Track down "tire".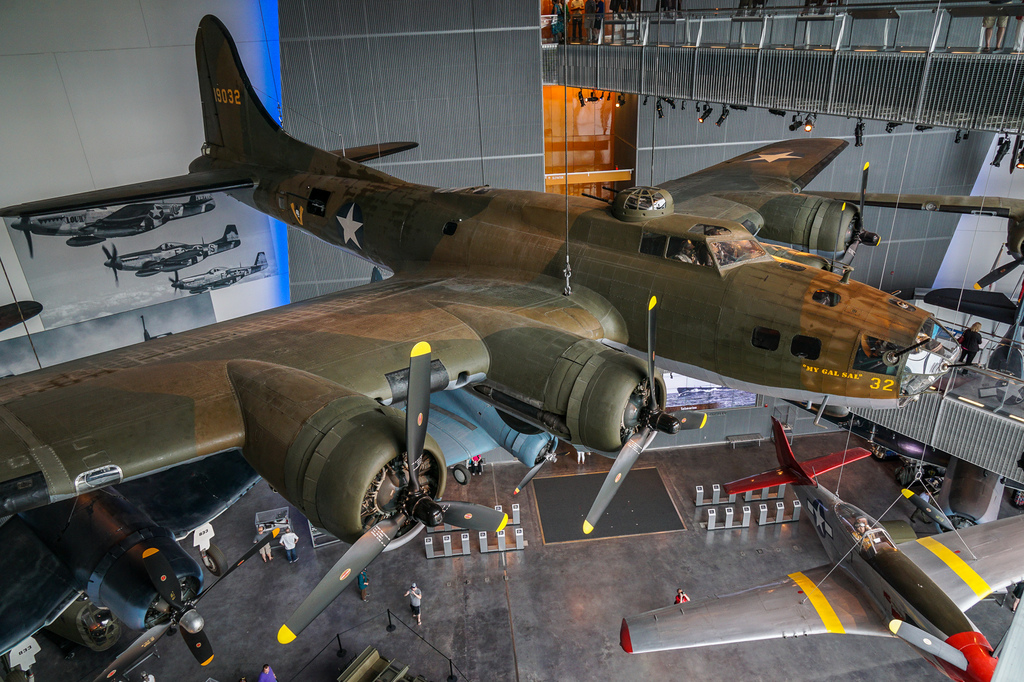
Tracked to pyautogui.locateOnScreen(385, 624, 397, 631).
